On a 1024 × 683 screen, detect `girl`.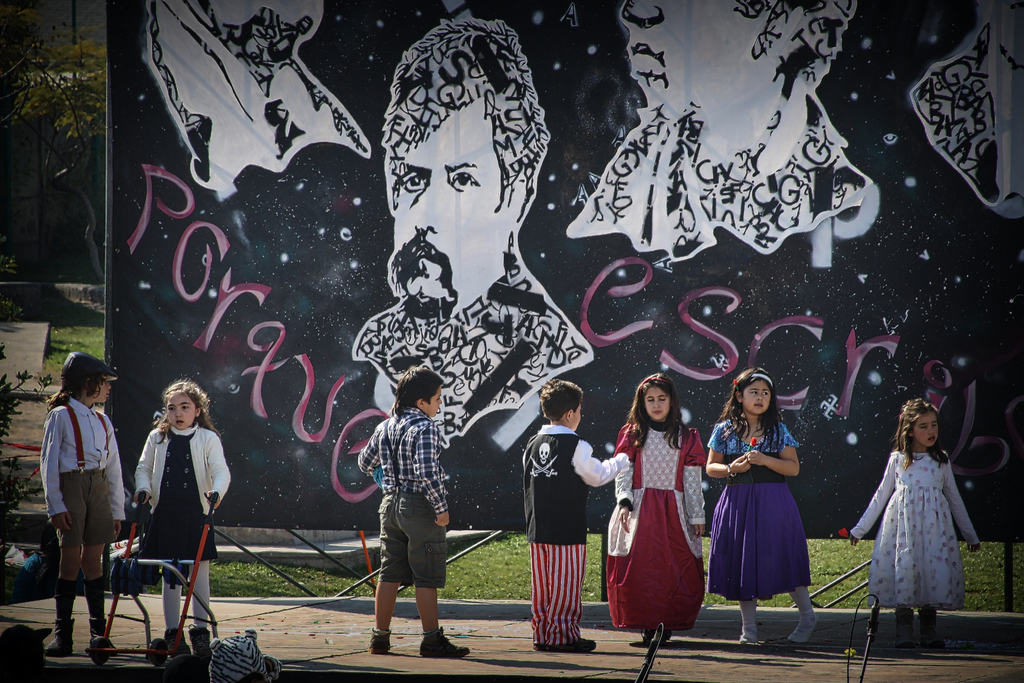
detection(134, 375, 232, 662).
